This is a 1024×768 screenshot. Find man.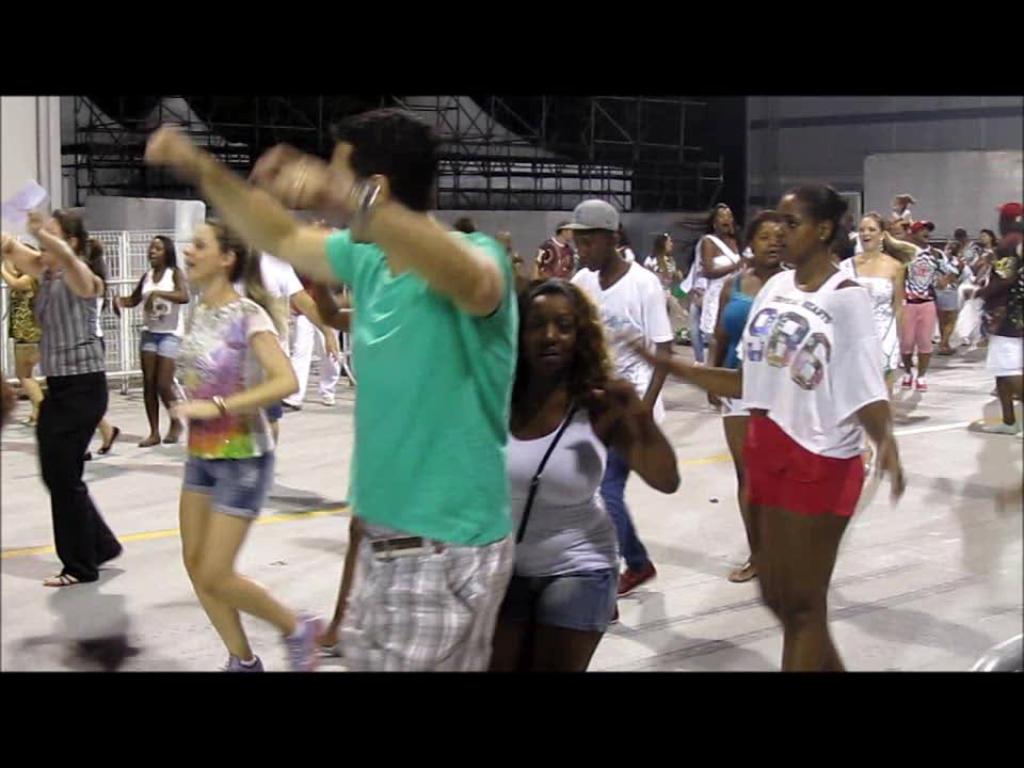
Bounding box: (x1=144, y1=105, x2=516, y2=676).
